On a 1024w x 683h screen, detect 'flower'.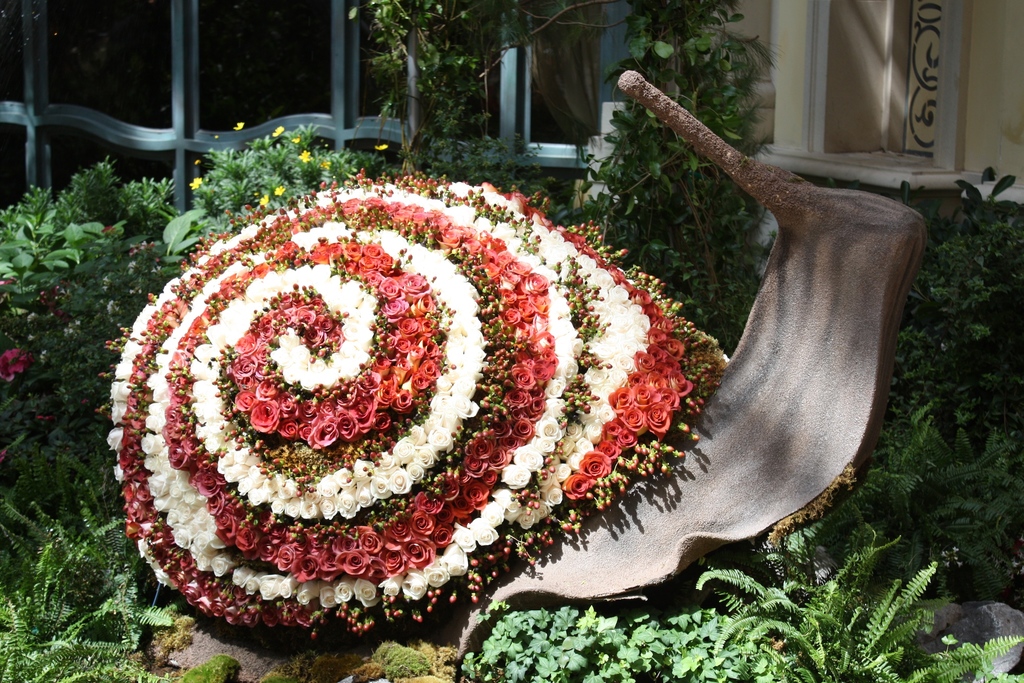
x1=270 y1=134 x2=284 y2=135.
